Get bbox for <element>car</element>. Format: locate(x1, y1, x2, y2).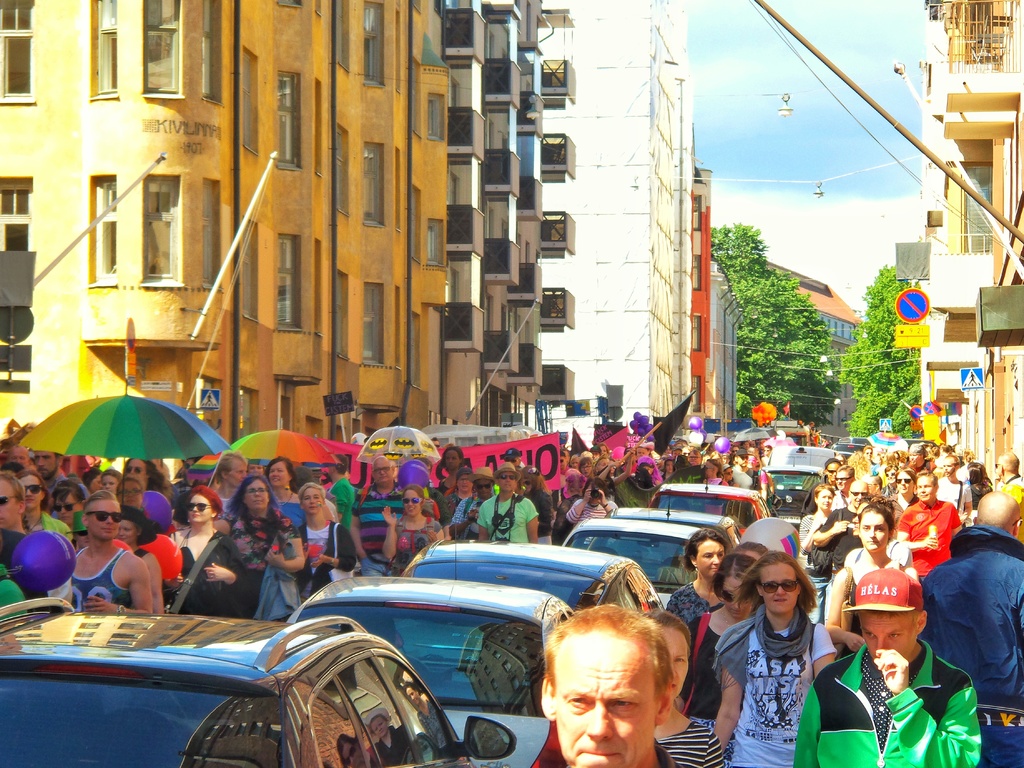
locate(0, 596, 511, 767).
